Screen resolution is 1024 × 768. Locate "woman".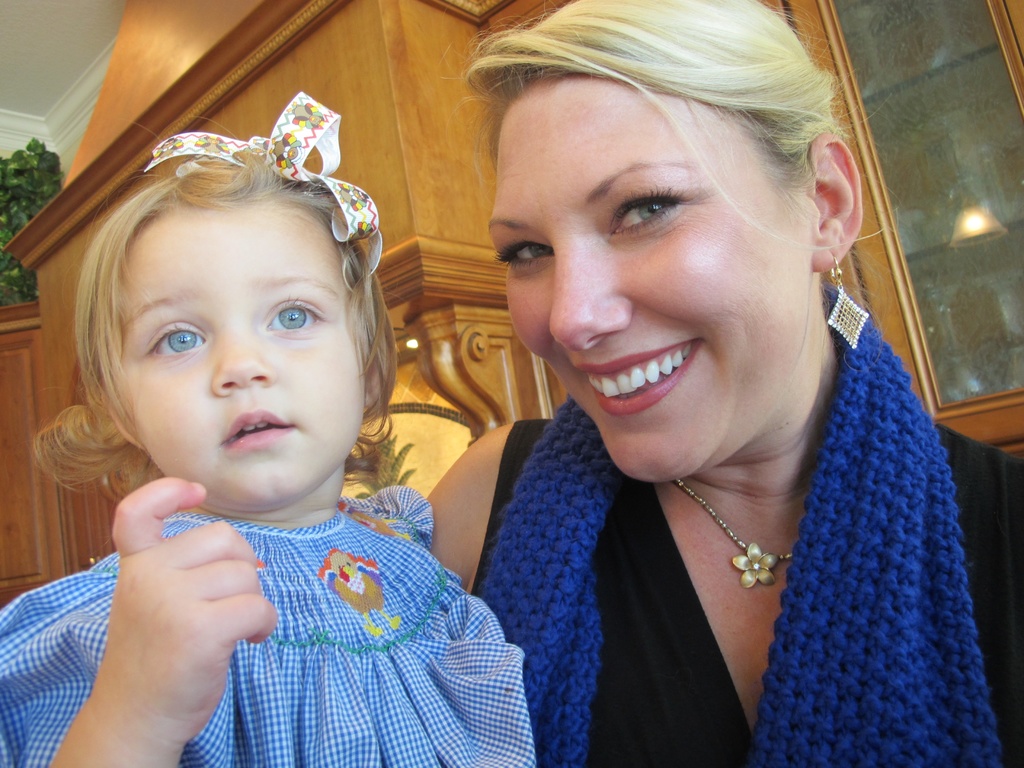
{"x1": 398, "y1": 19, "x2": 1004, "y2": 758}.
